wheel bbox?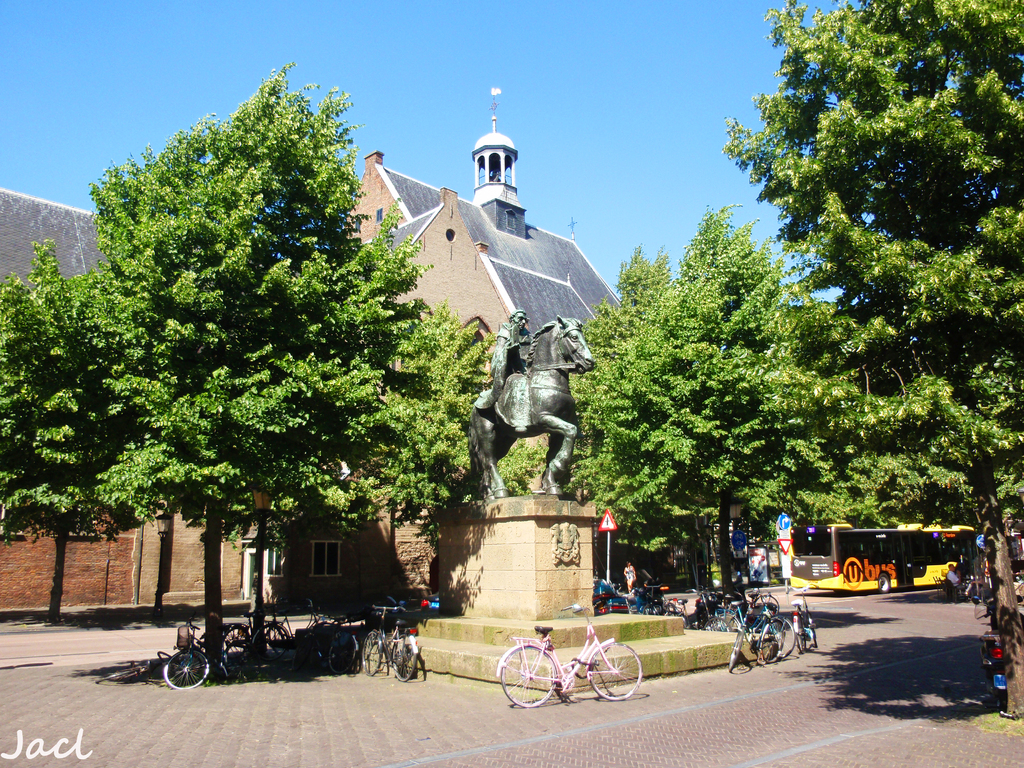
329,637,356,675
